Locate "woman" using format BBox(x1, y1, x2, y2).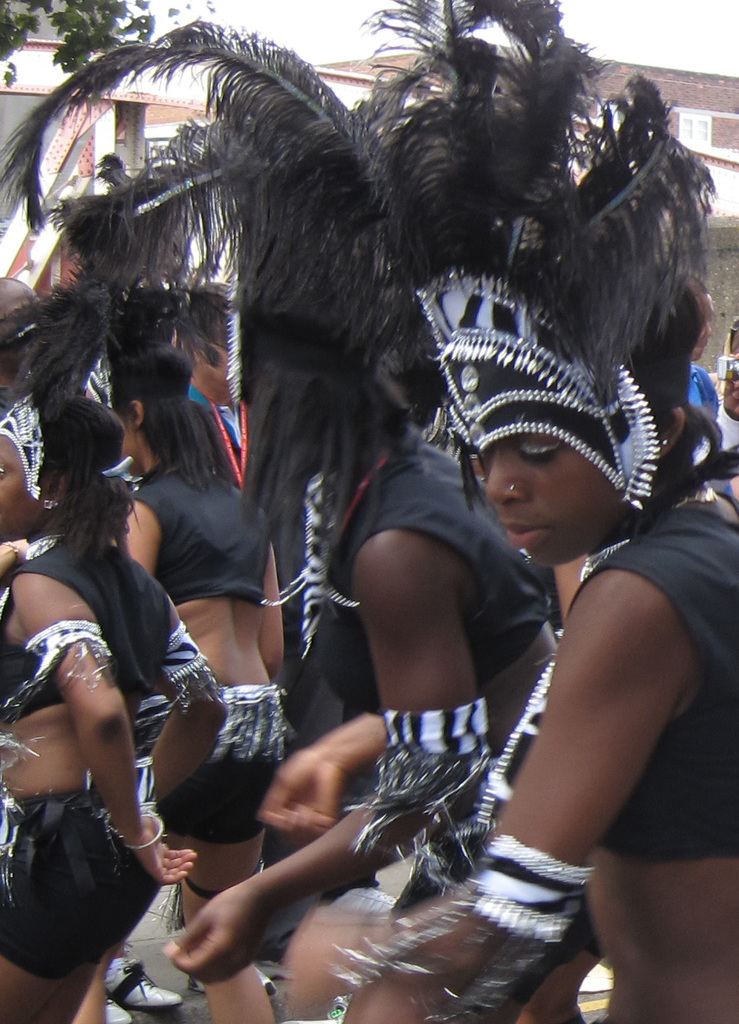
BBox(124, 357, 280, 1019).
